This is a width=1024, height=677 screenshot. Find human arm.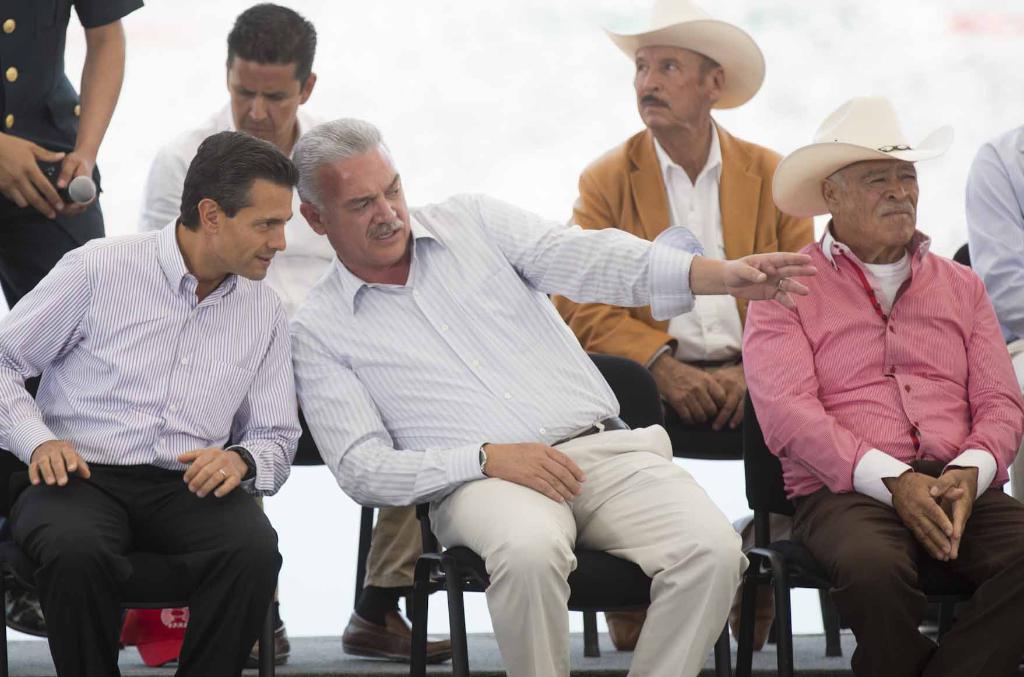
Bounding box: region(543, 165, 730, 435).
